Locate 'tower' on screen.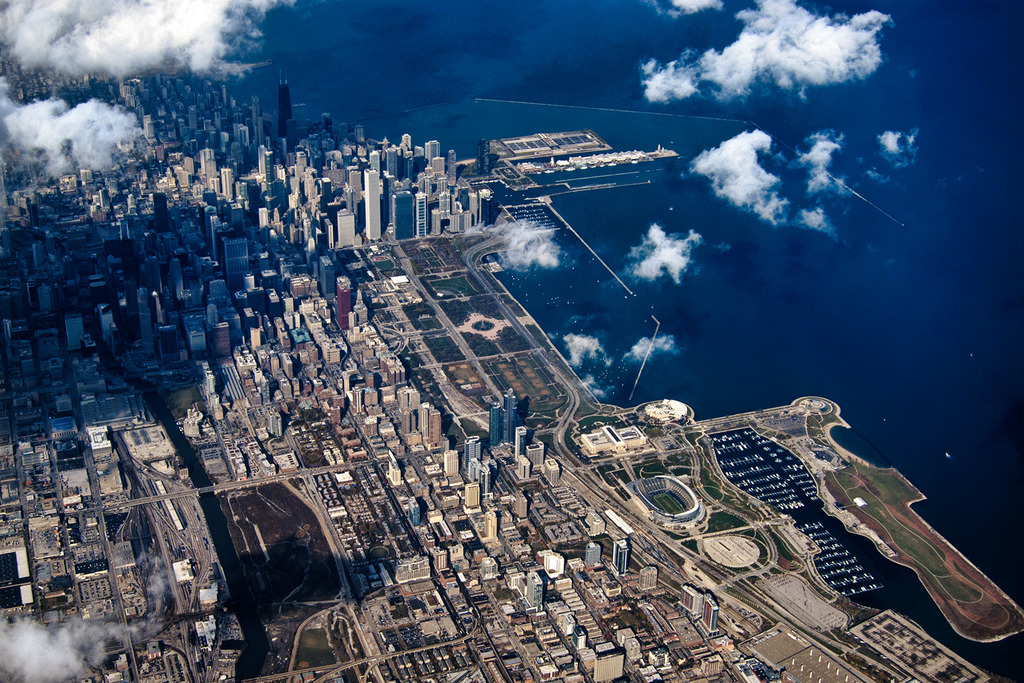
On screen at bbox=[395, 191, 413, 240].
